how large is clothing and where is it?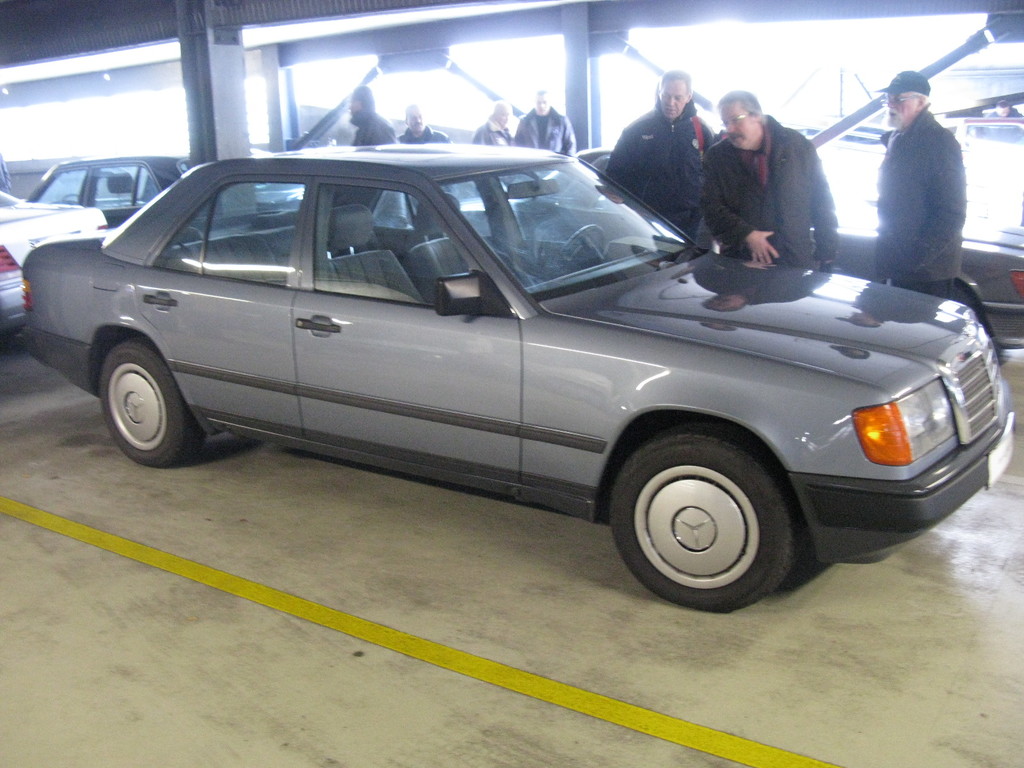
Bounding box: [397,118,447,140].
